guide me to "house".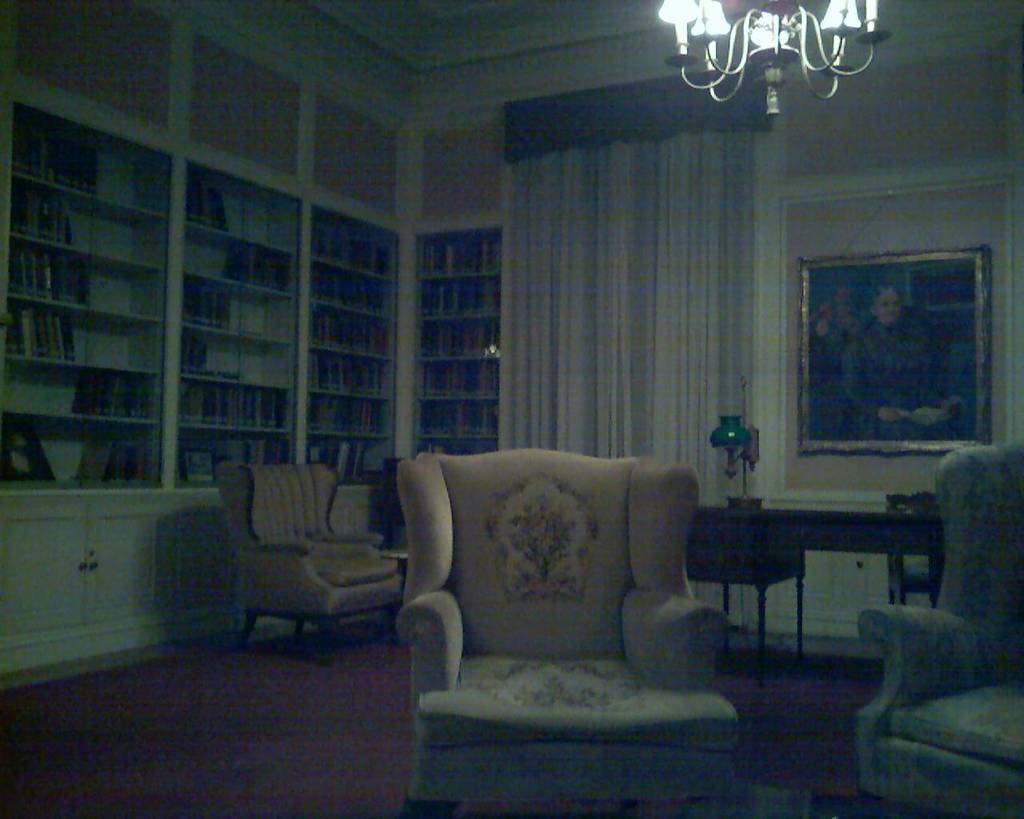
Guidance: (left=59, top=33, right=1023, bottom=753).
